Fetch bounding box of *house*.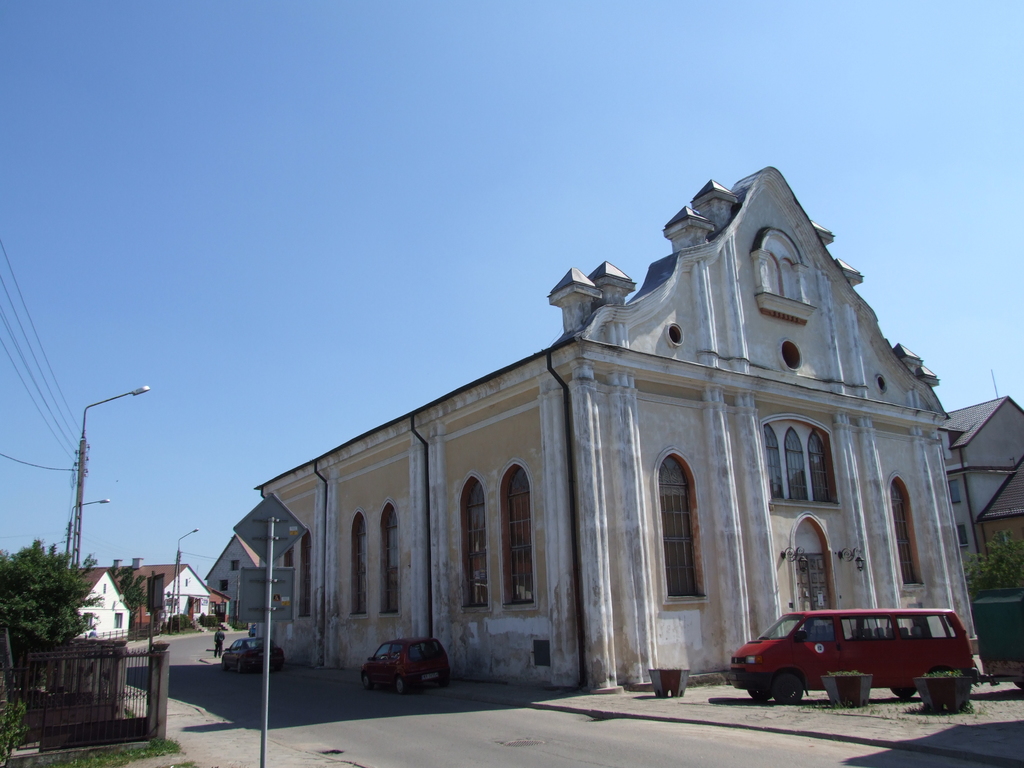
Bbox: box(104, 558, 226, 632).
